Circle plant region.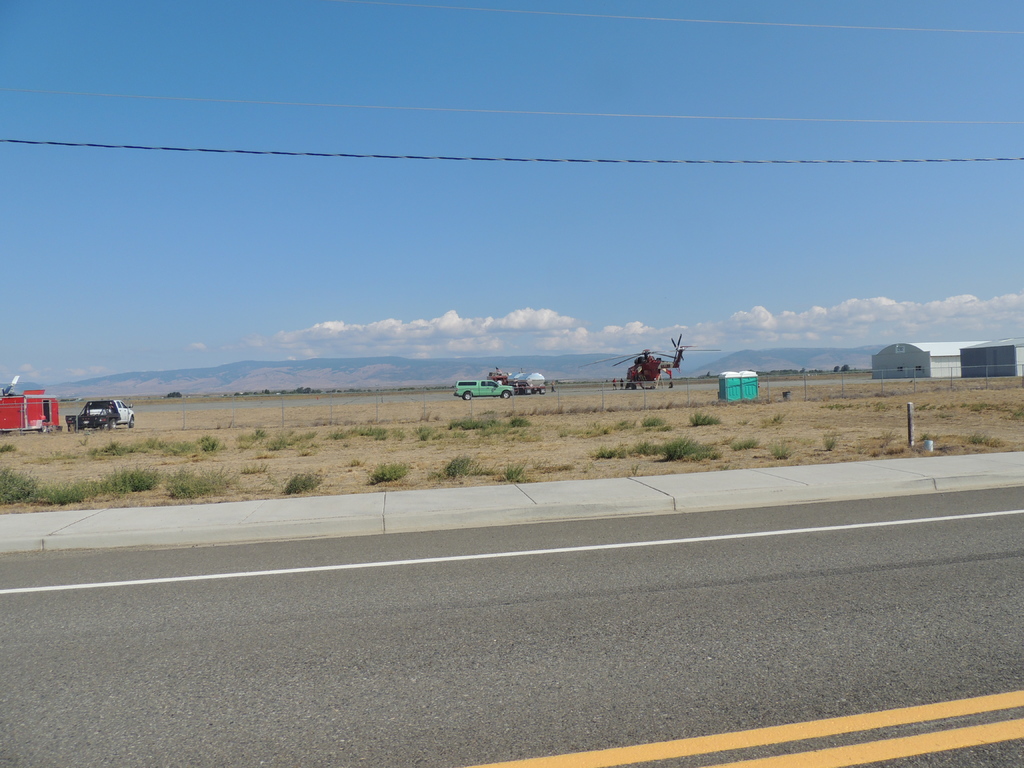
Region: {"left": 692, "top": 408, "right": 718, "bottom": 426}.
